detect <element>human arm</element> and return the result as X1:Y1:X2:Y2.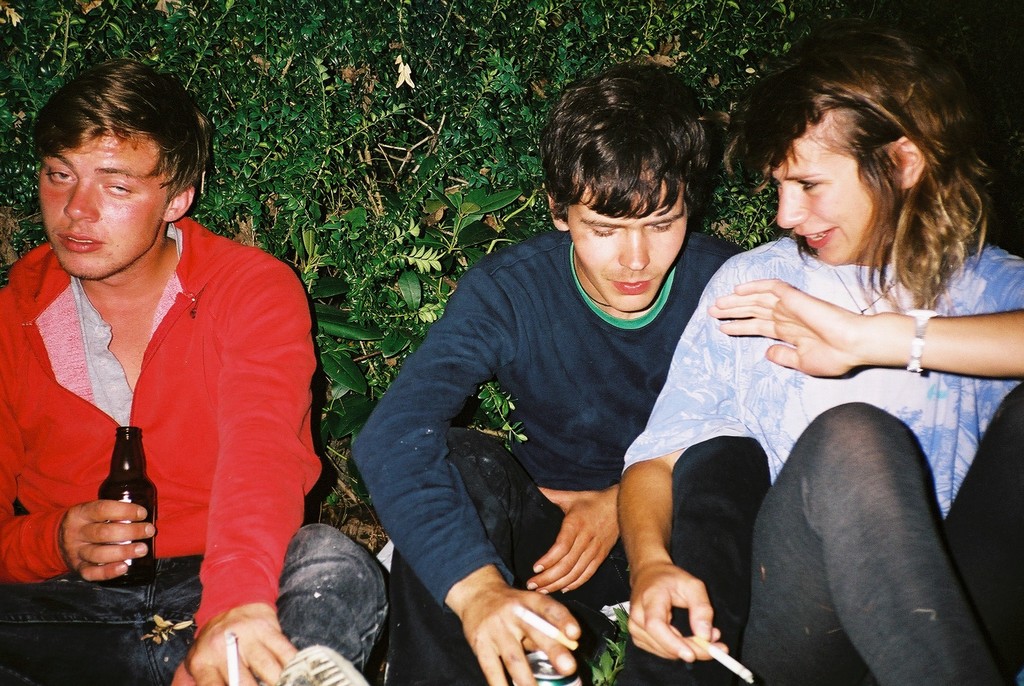
1:296:168:590.
